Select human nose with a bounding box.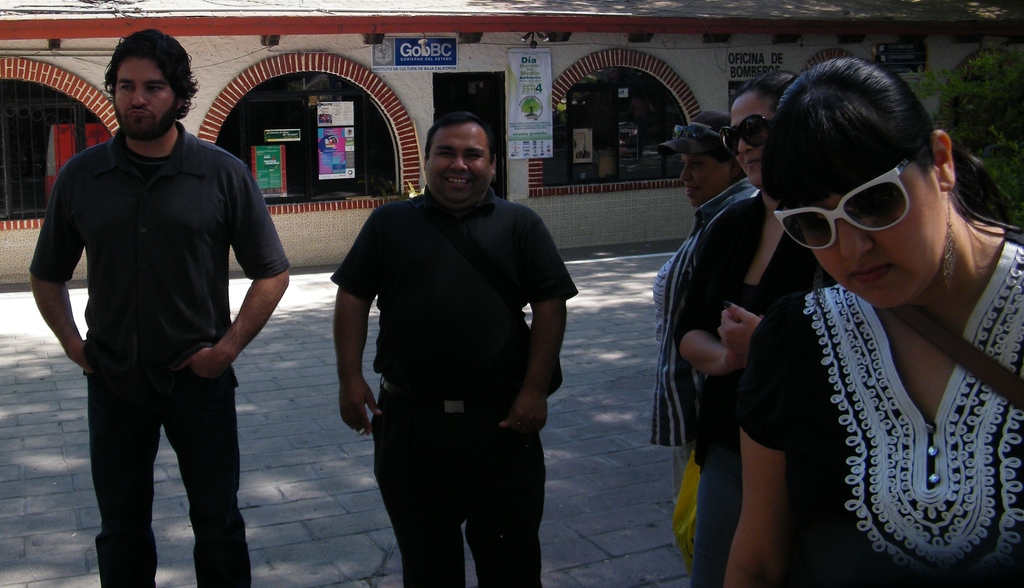
[x1=130, y1=86, x2=148, y2=108].
